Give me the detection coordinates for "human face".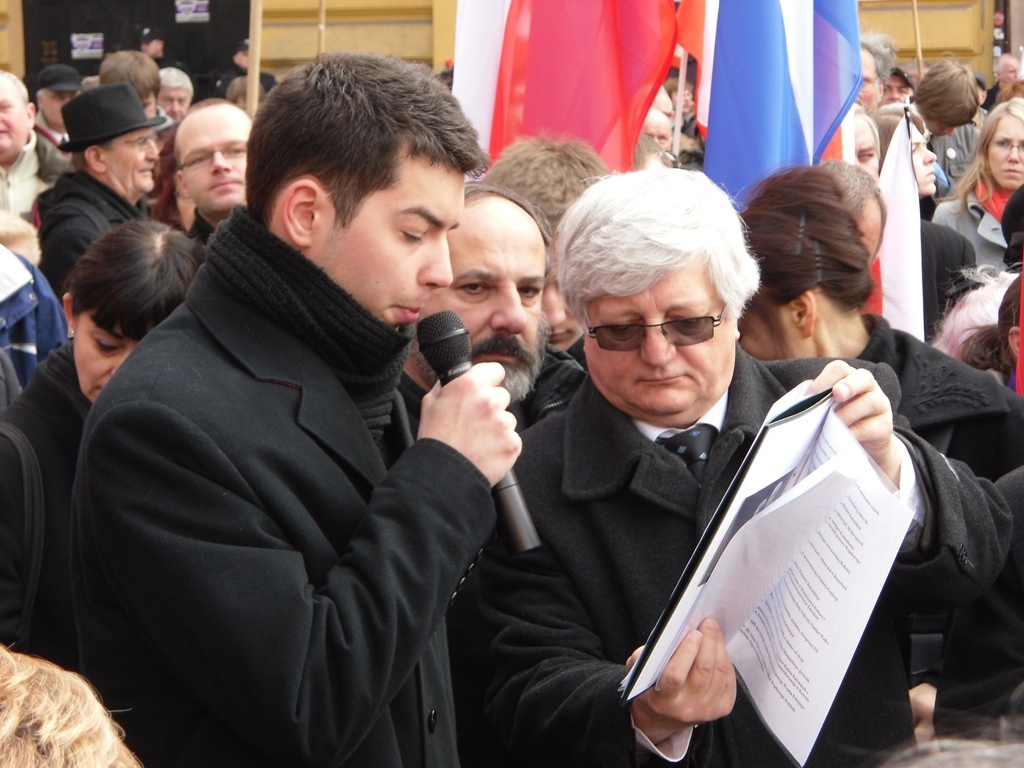
(671,85,697,112).
